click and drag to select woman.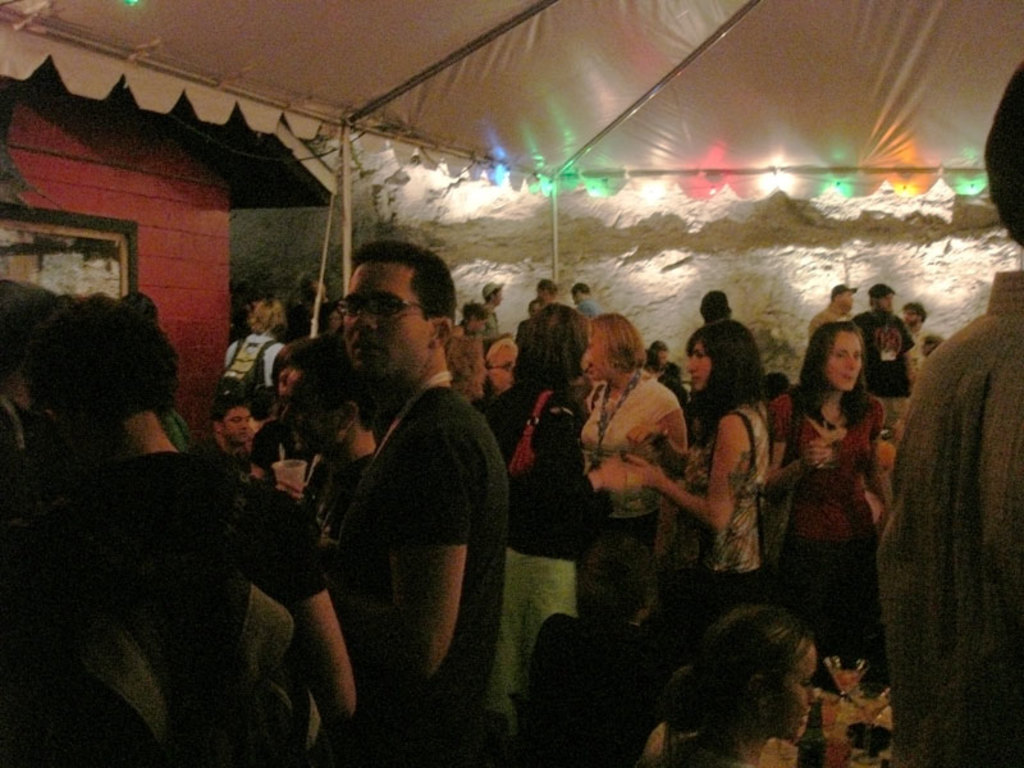
Selection: left=785, top=293, right=895, bottom=655.
